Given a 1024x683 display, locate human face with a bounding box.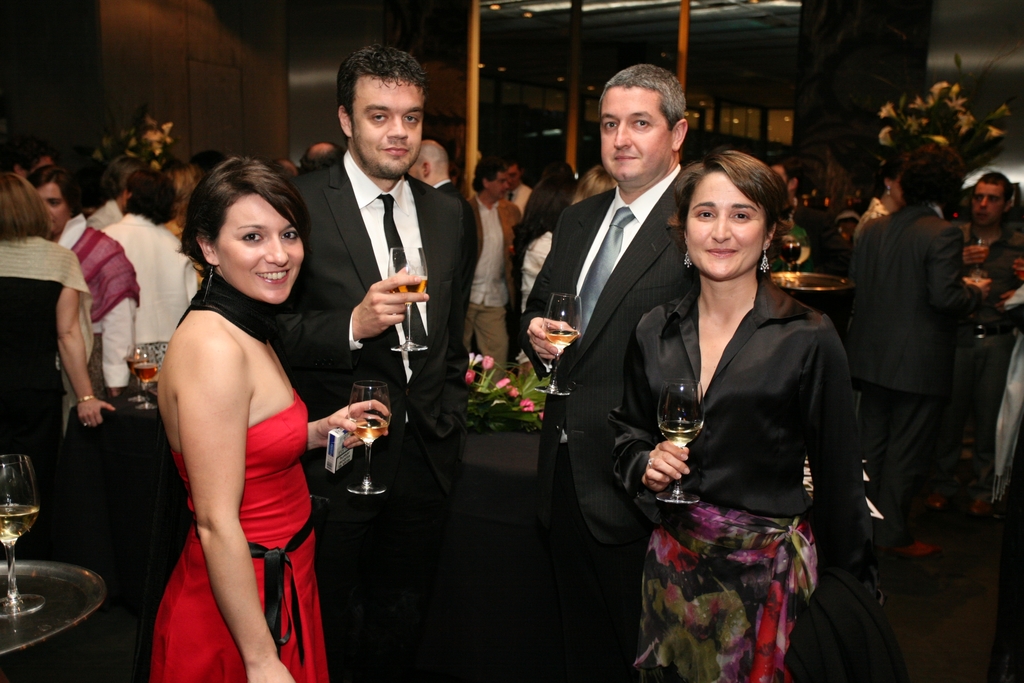
Located: pyautogui.locateOnScreen(40, 181, 67, 229).
